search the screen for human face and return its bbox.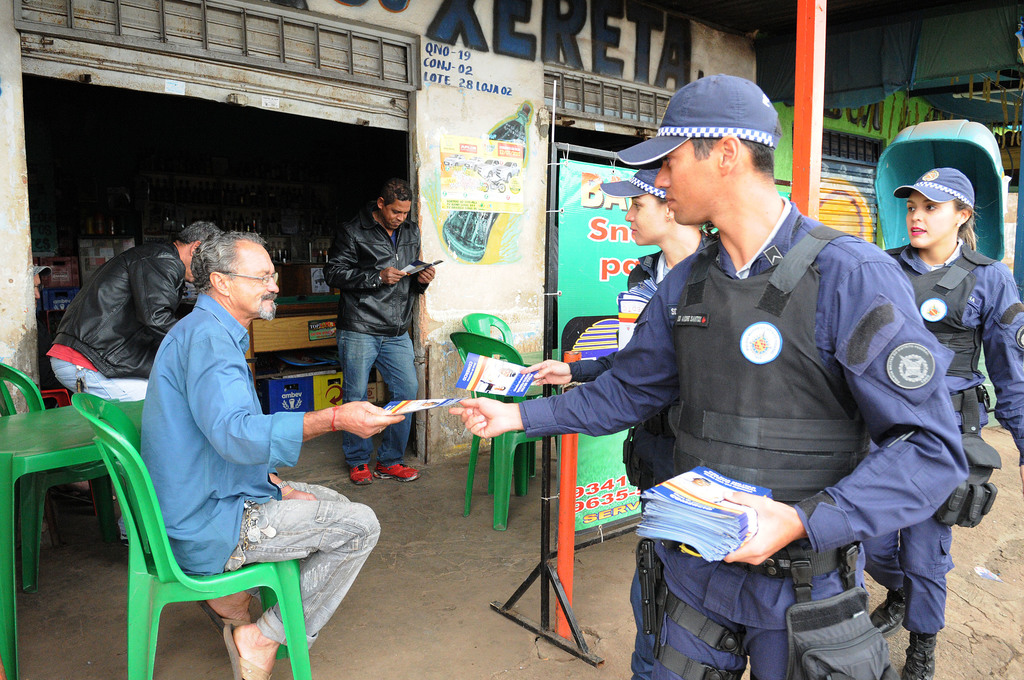
Found: x1=627, y1=194, x2=664, y2=244.
